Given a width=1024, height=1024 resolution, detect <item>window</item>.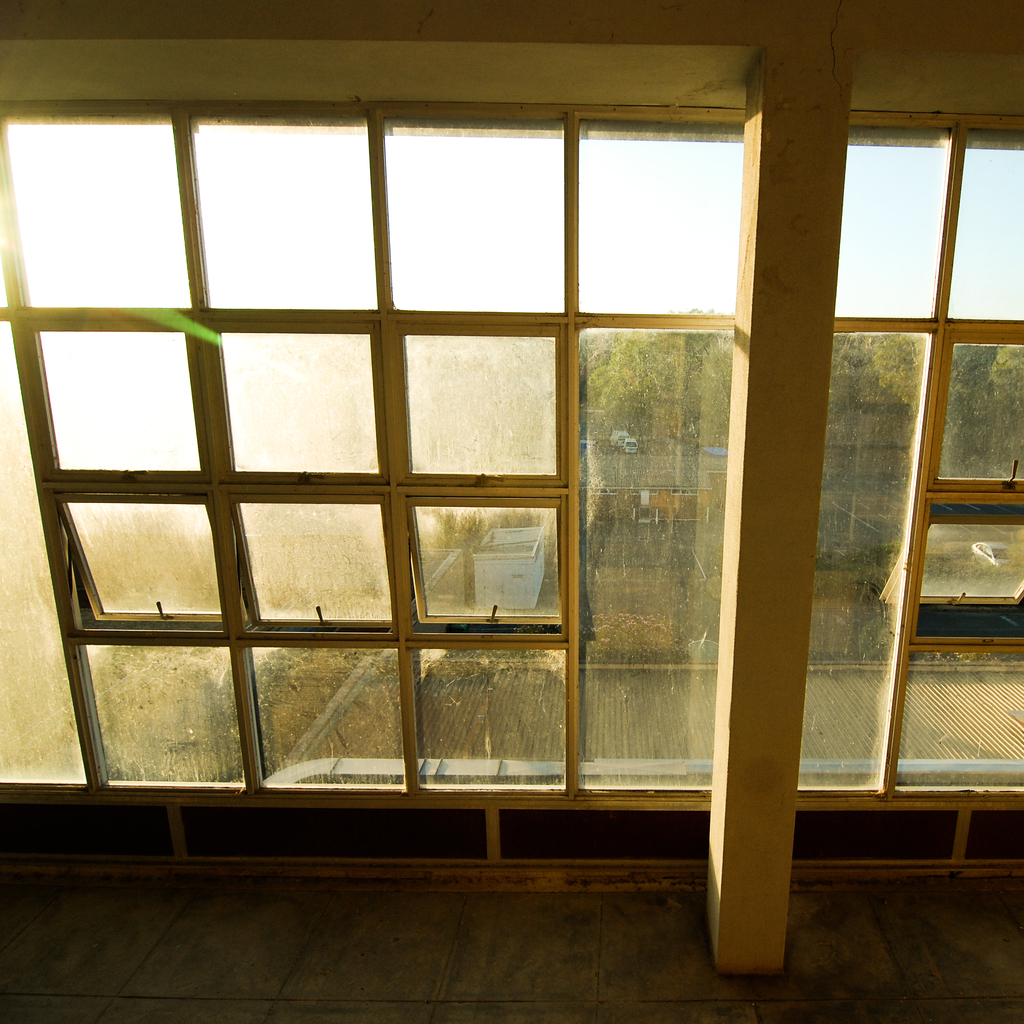
{"x1": 899, "y1": 643, "x2": 1020, "y2": 783}.
